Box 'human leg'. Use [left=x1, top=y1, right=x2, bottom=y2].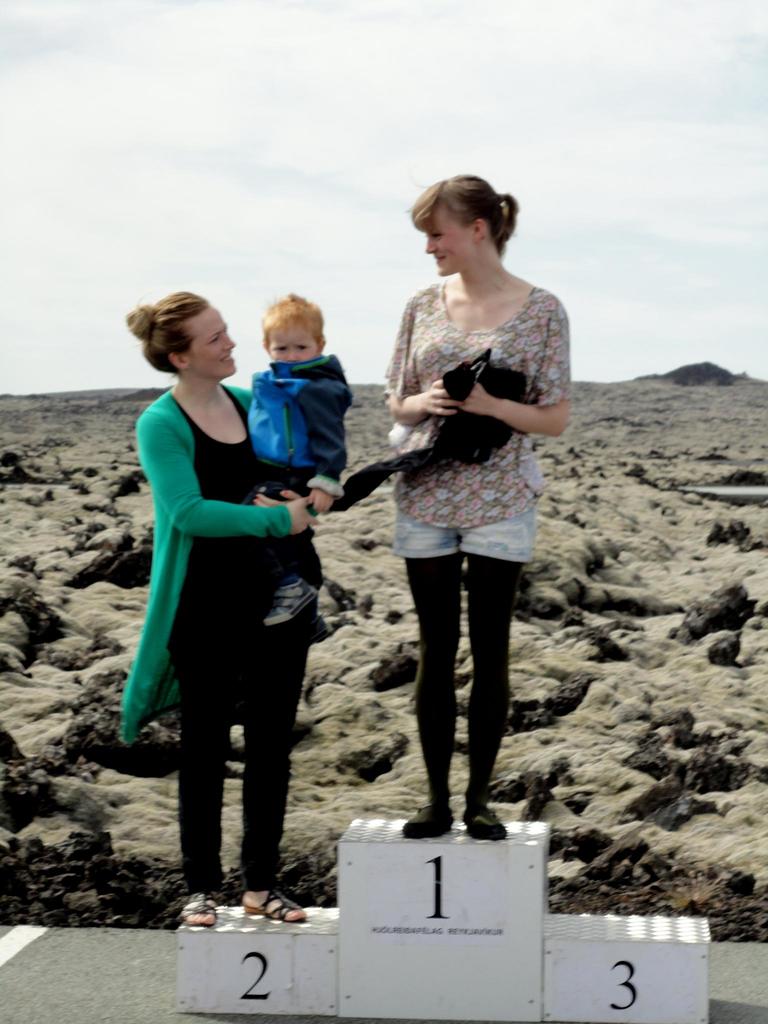
[left=243, top=643, right=308, bottom=927].
